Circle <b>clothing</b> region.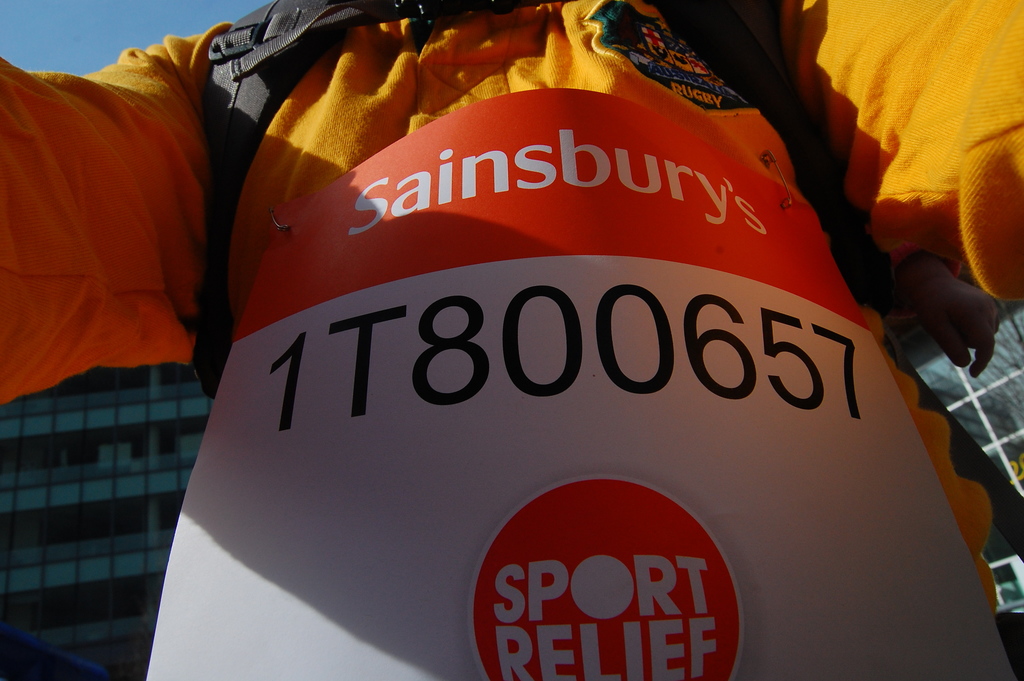
Region: <box>0,0,1023,680</box>.
